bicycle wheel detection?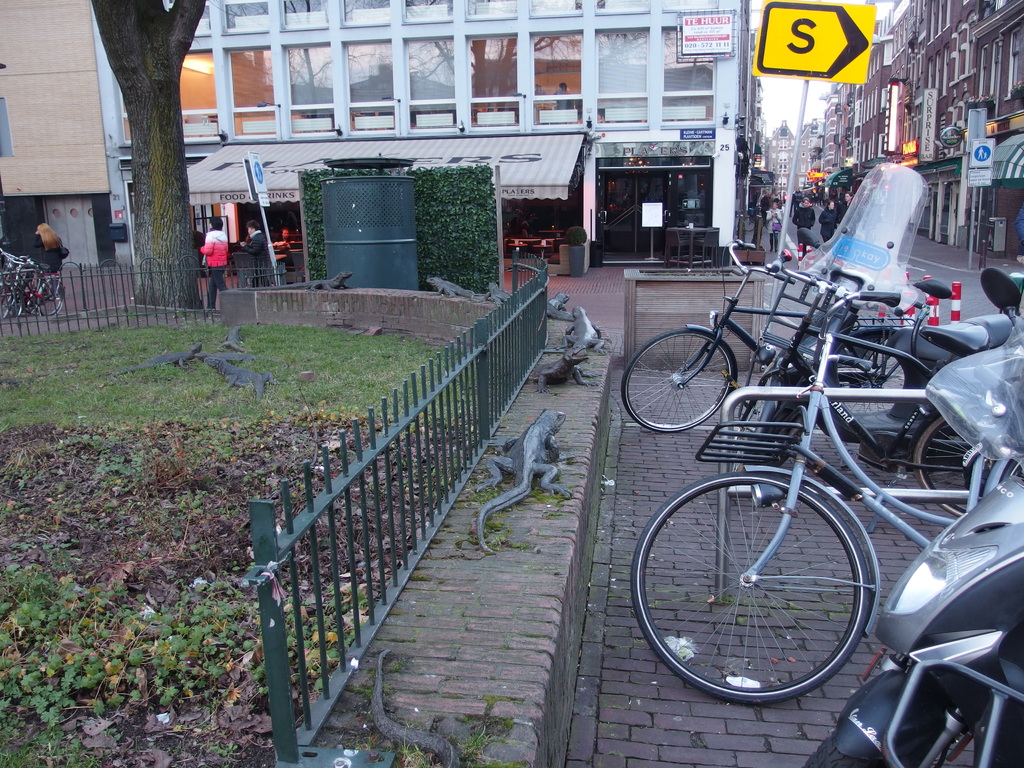
[824,326,907,416]
